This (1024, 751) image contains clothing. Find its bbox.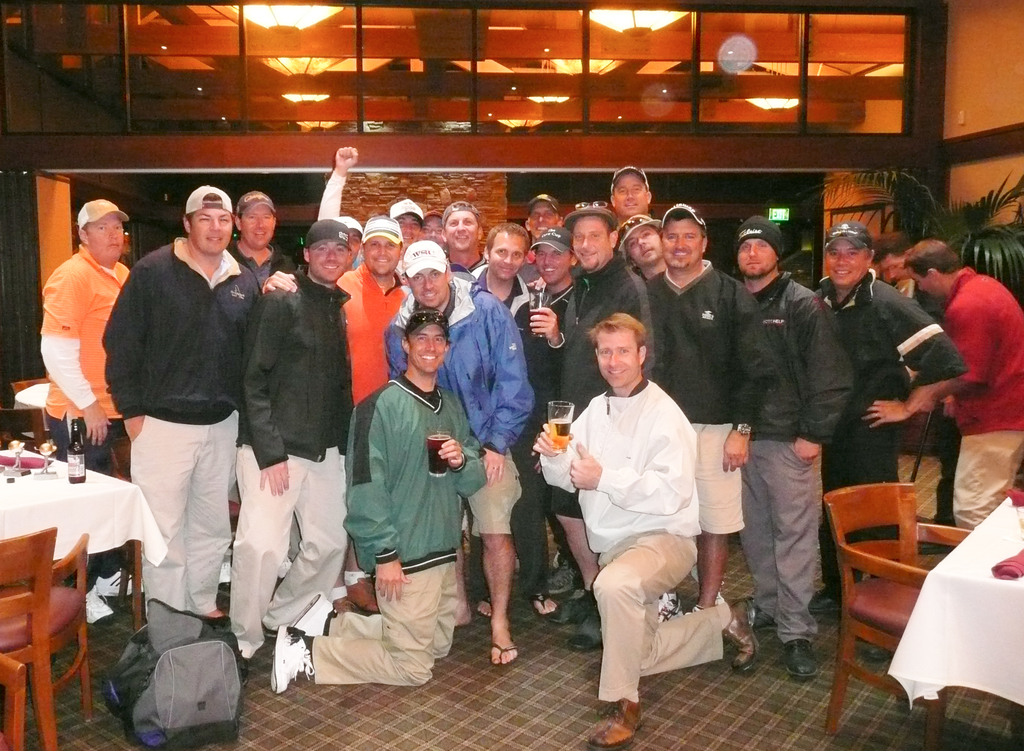
left=811, top=260, right=958, bottom=587.
